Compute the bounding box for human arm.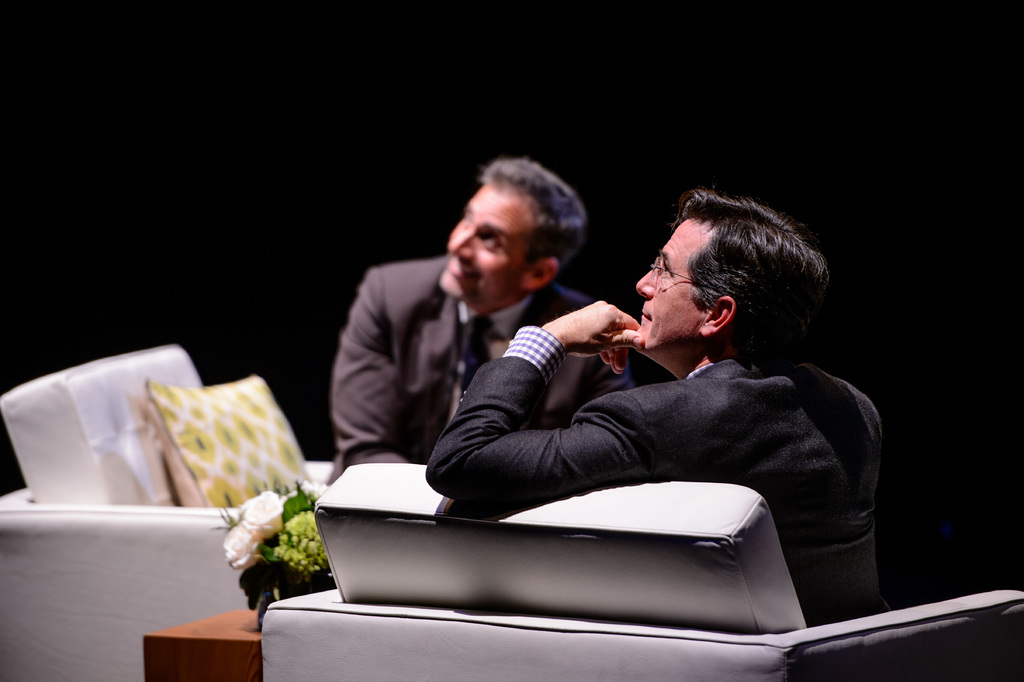
416,295,738,501.
